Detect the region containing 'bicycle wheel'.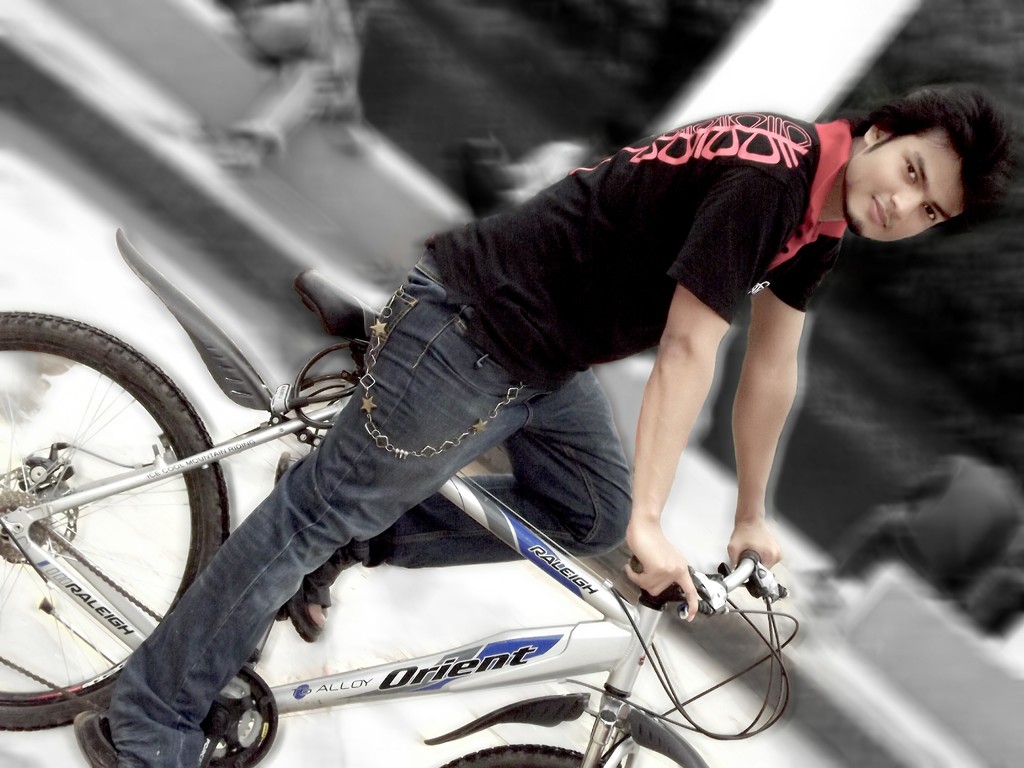
left=12, top=273, right=233, bottom=749.
